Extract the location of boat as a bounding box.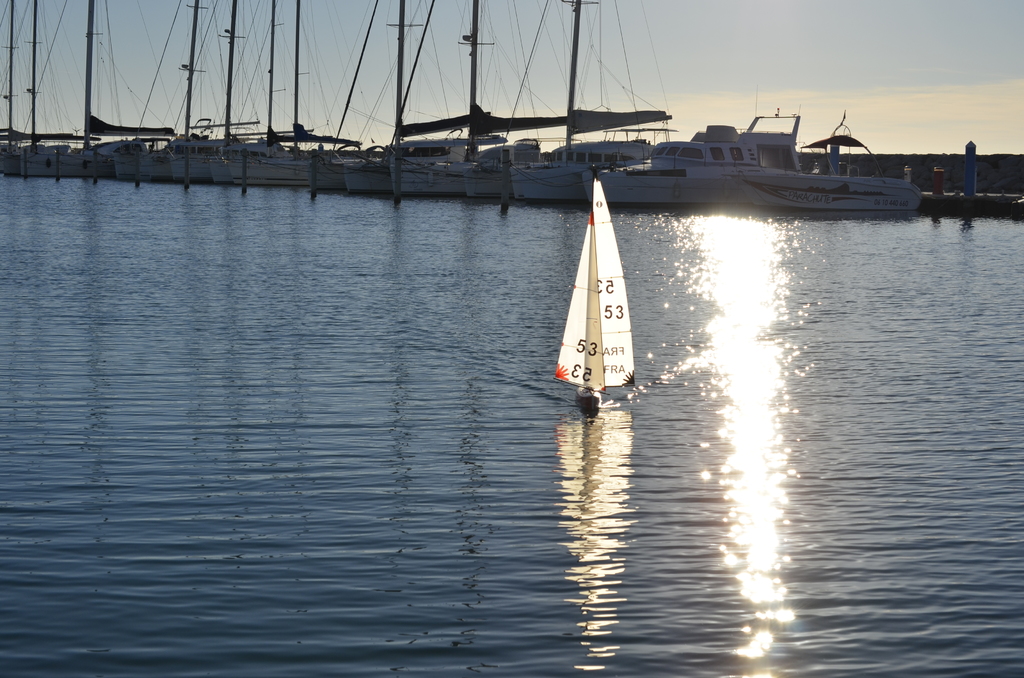
[548,195,648,420].
